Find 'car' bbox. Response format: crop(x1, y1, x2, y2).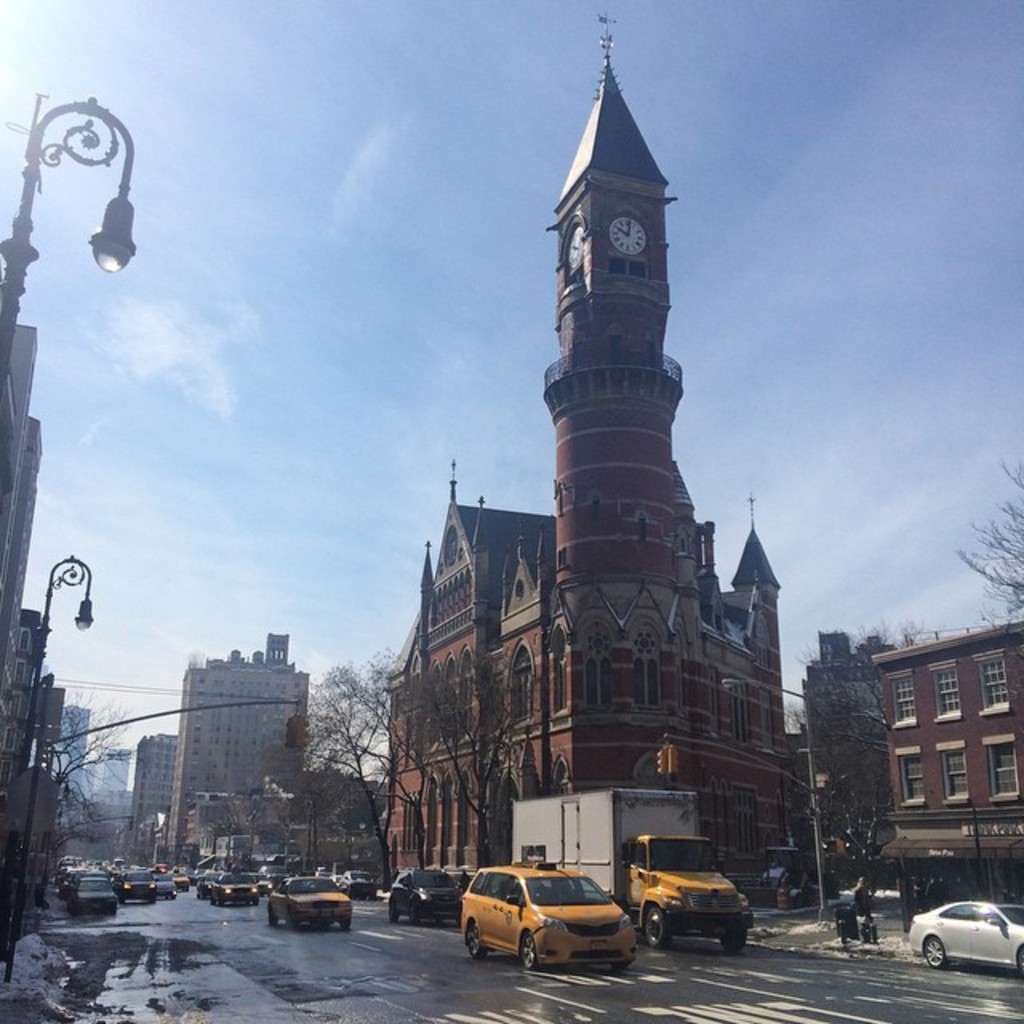
crop(907, 901, 1022, 976).
